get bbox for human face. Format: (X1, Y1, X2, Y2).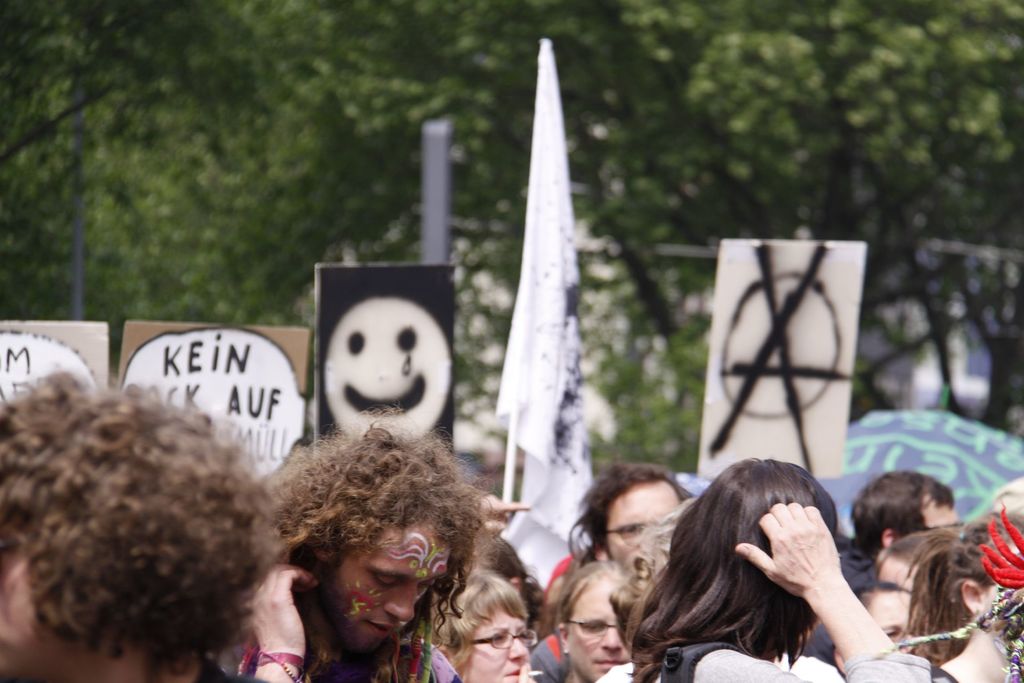
(567, 583, 633, 679).
